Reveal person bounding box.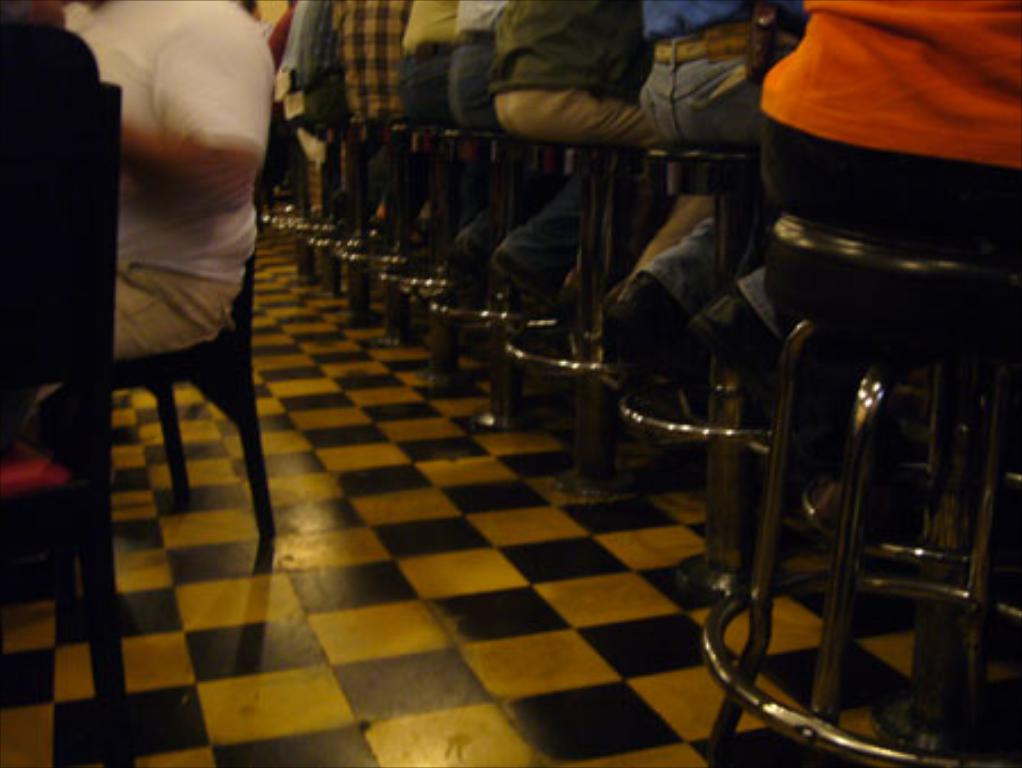
Revealed: 70:0:273:584.
